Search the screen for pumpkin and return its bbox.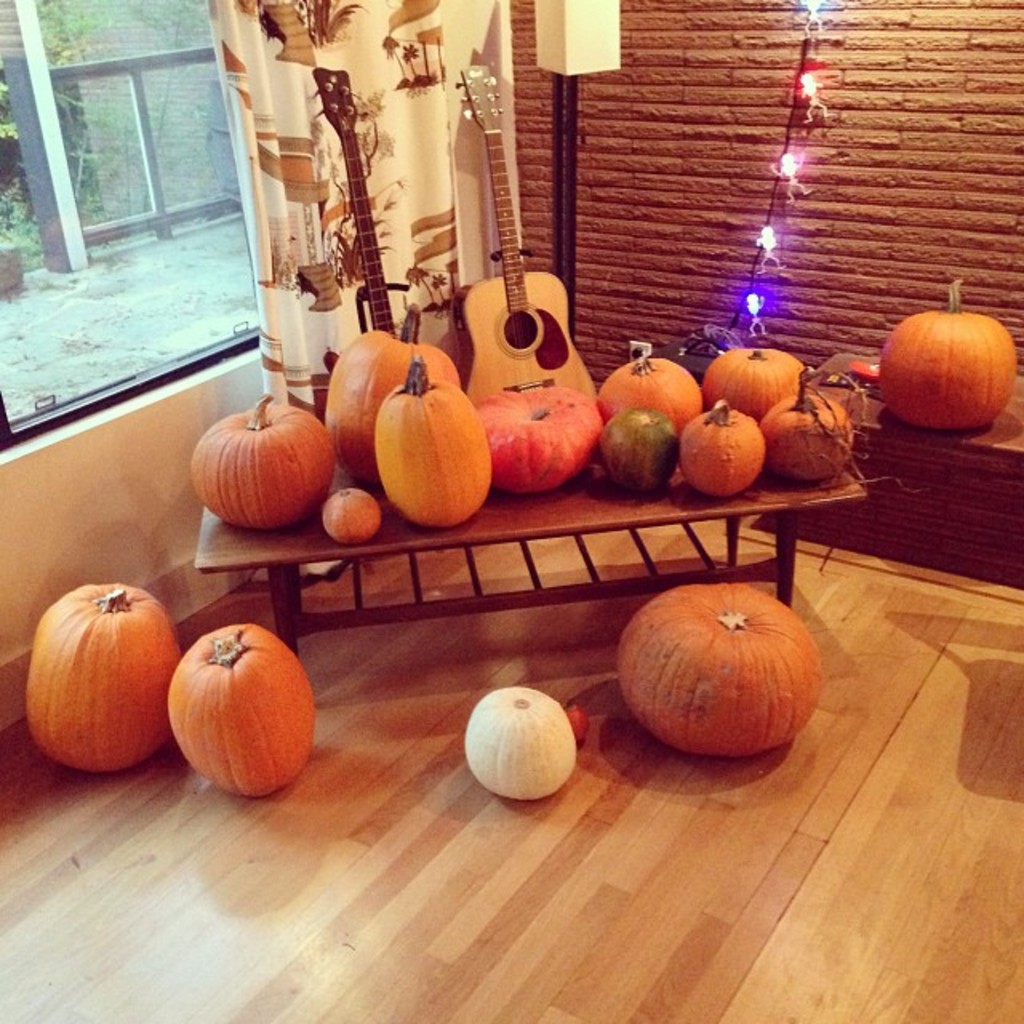
Found: box=[310, 480, 370, 550].
